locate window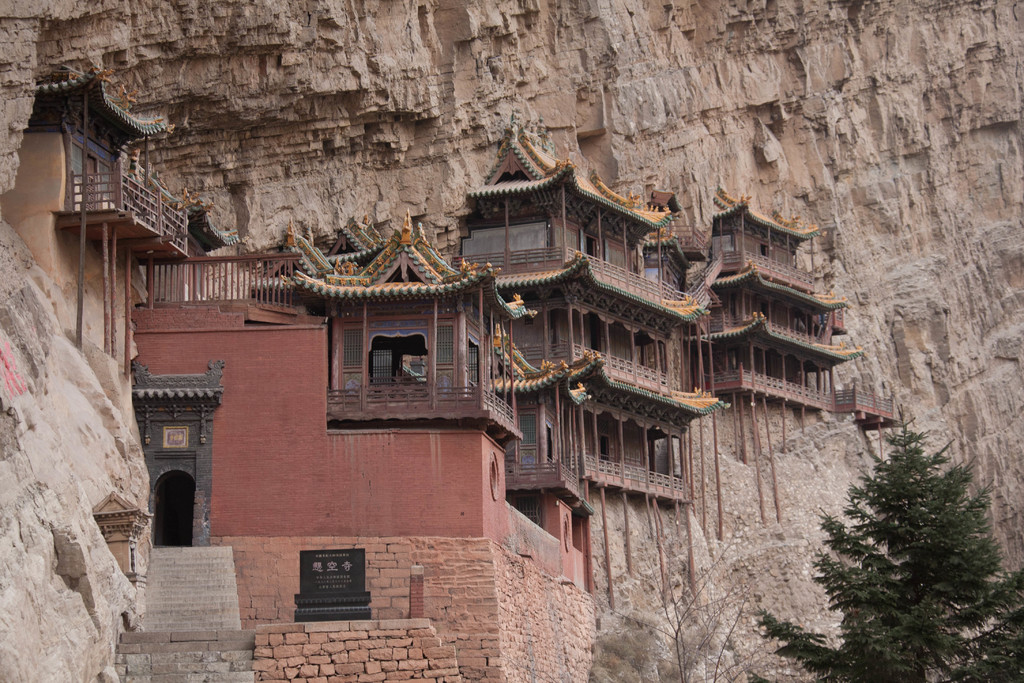
355/322/429/408
